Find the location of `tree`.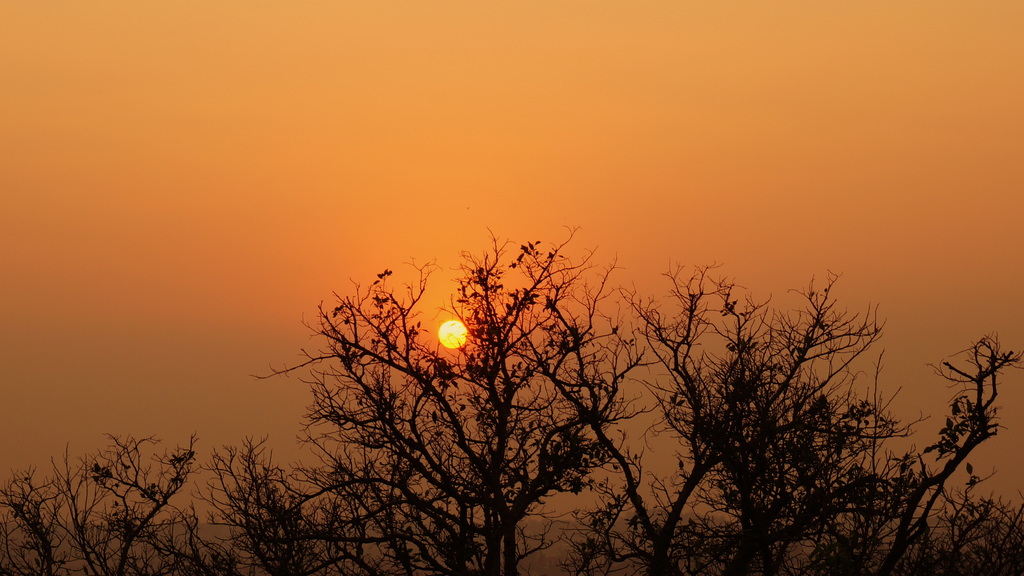
Location: [left=0, top=433, right=197, bottom=575].
